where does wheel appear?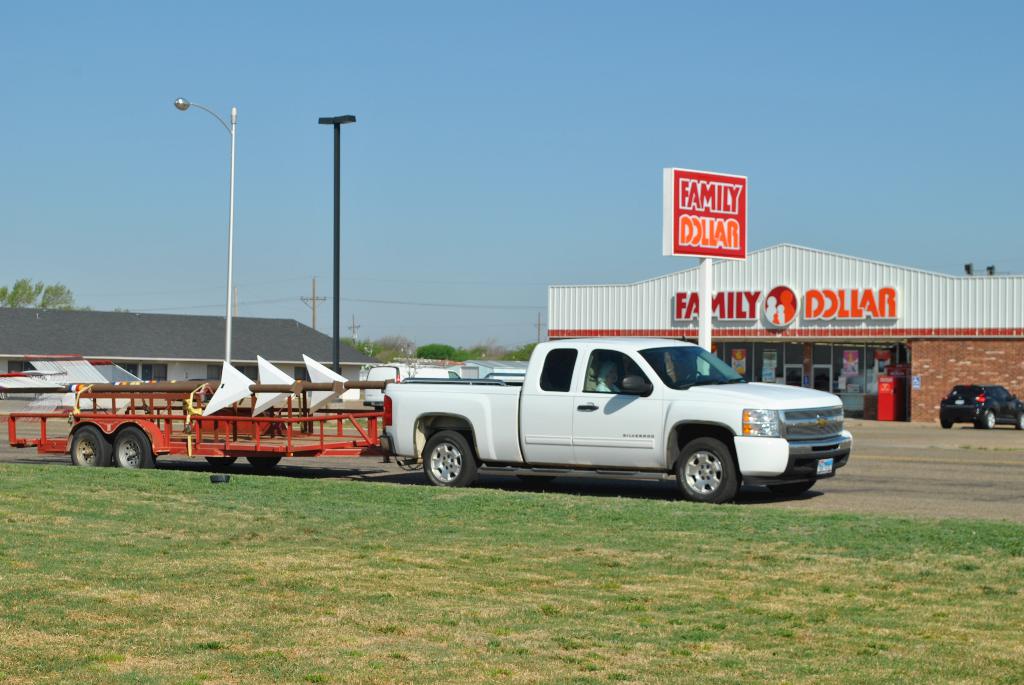
Appears at bbox=[671, 439, 746, 505].
